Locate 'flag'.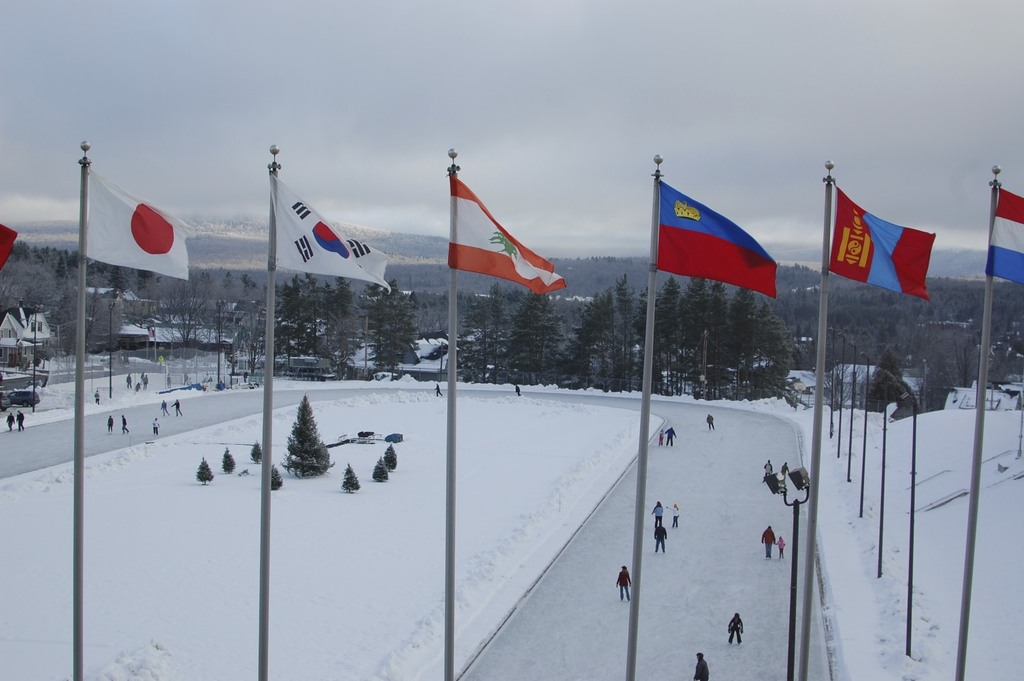
Bounding box: (988,187,1023,285).
